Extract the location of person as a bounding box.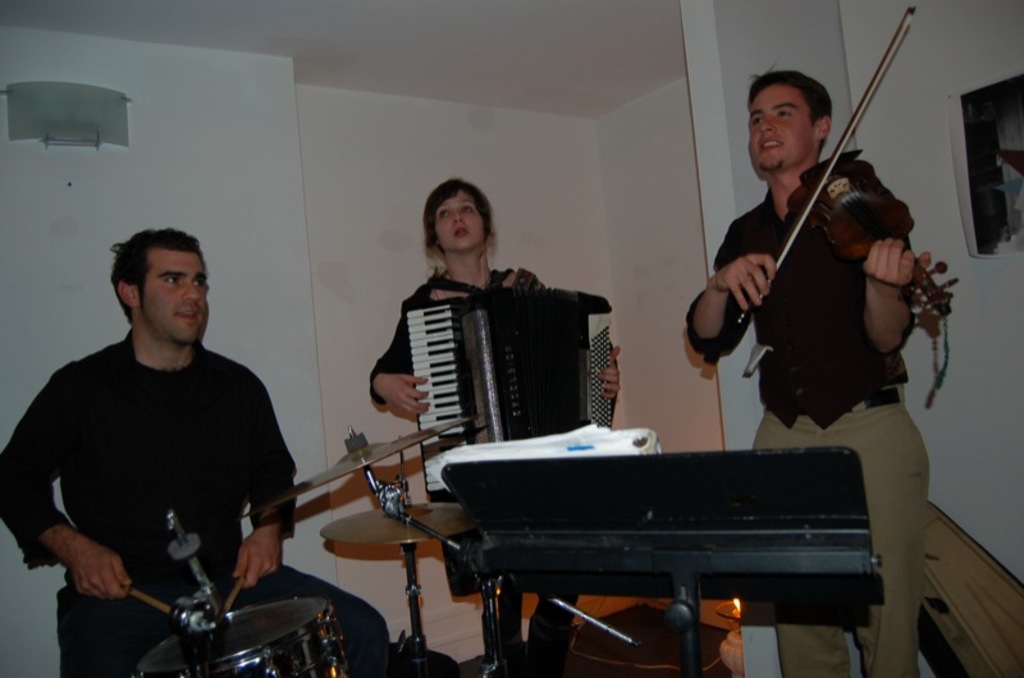
(left=685, top=56, right=929, bottom=677).
